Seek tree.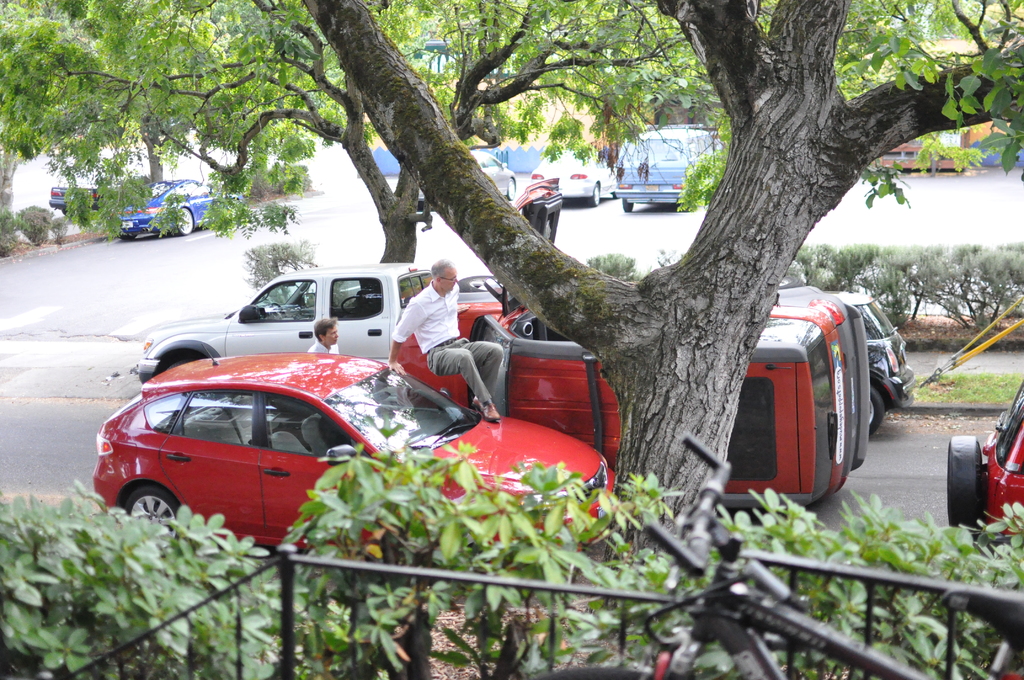
crop(0, 0, 701, 264).
